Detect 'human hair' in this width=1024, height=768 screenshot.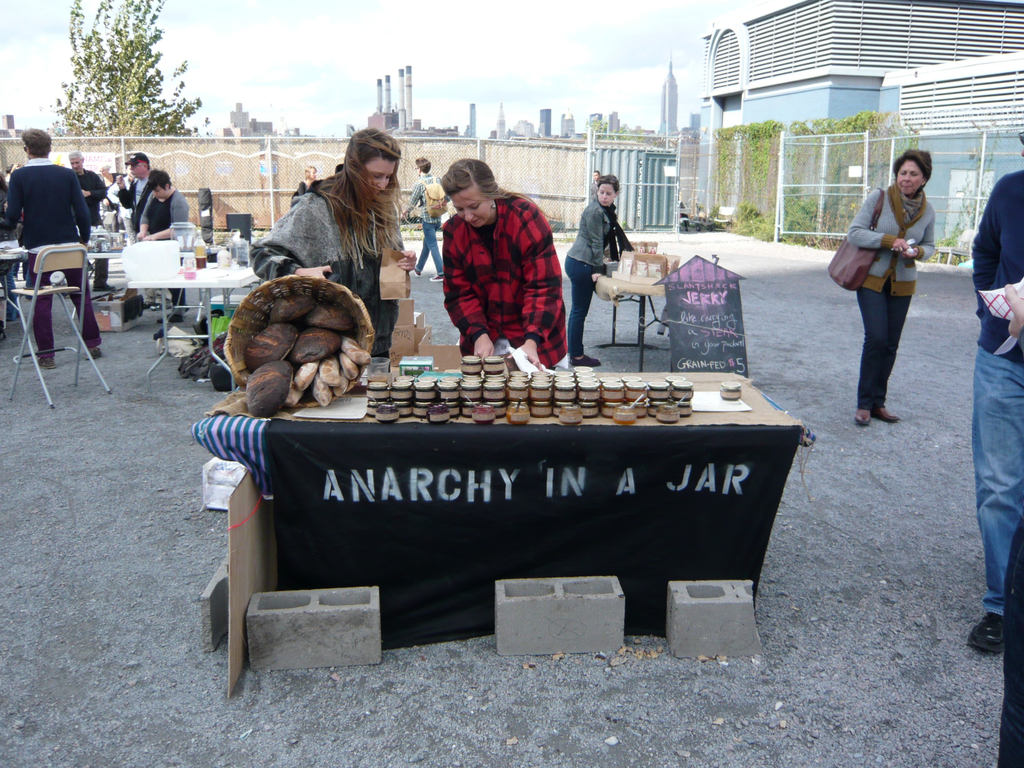
Detection: (145, 168, 172, 191).
